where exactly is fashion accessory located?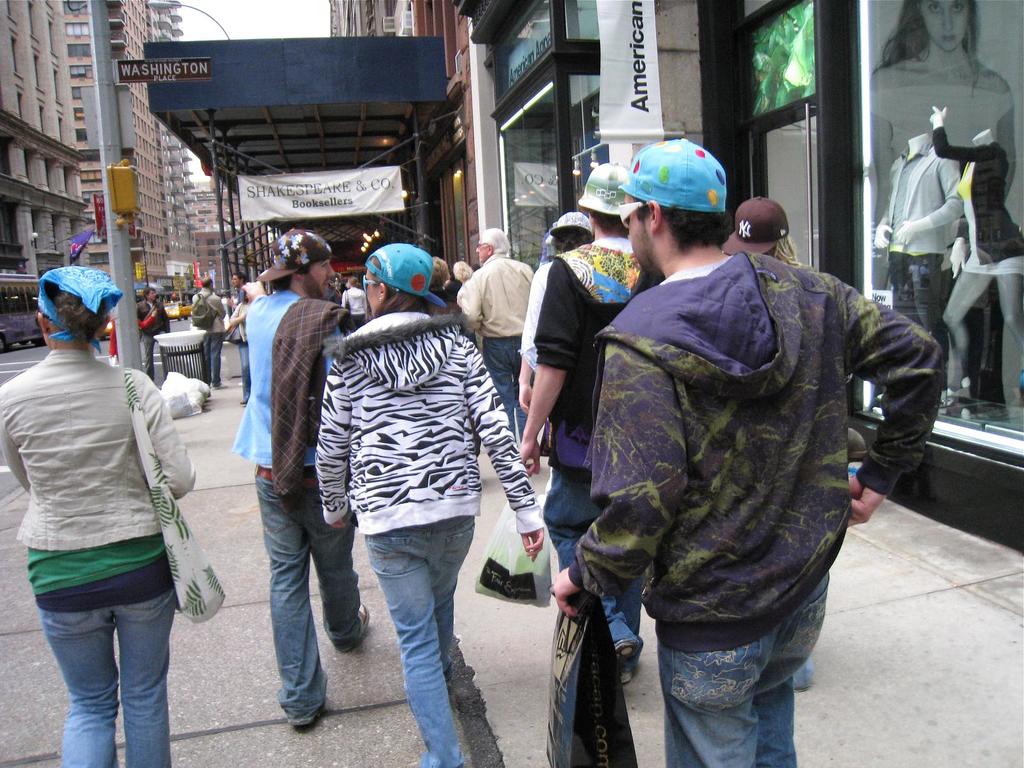
Its bounding box is detection(277, 291, 347, 509).
